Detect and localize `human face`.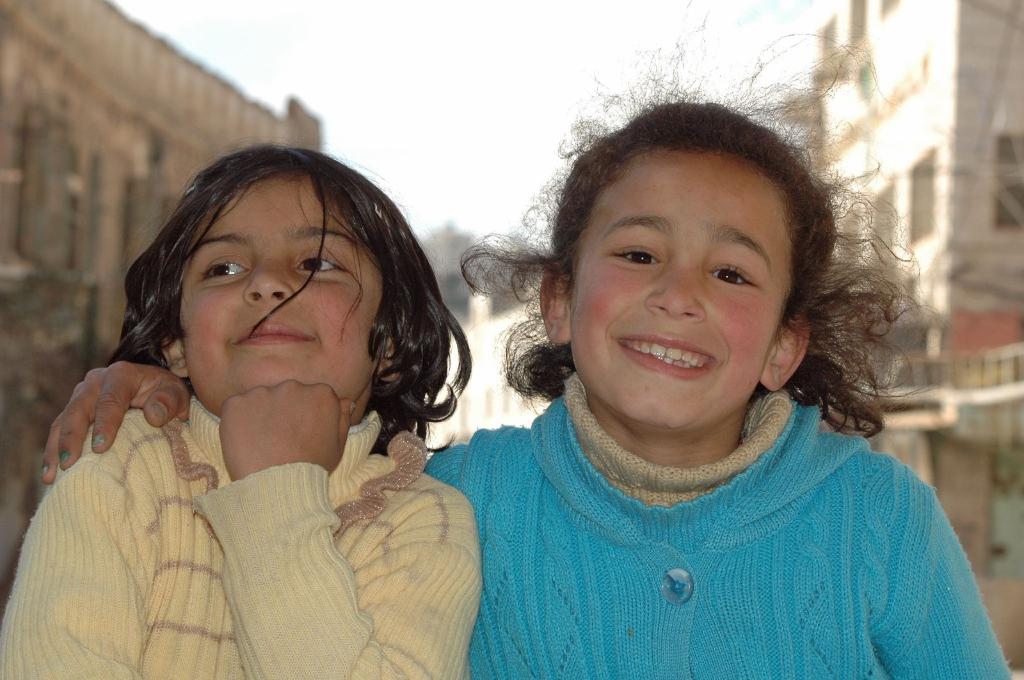
Localized at <region>177, 175, 397, 401</region>.
